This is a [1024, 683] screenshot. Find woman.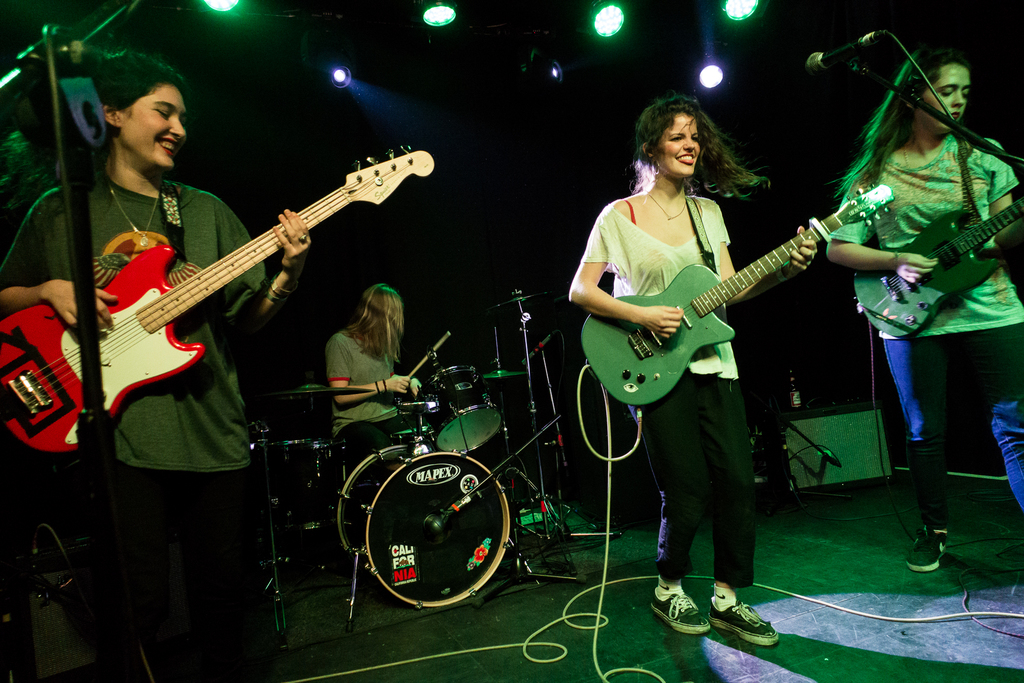
Bounding box: 568, 97, 819, 646.
